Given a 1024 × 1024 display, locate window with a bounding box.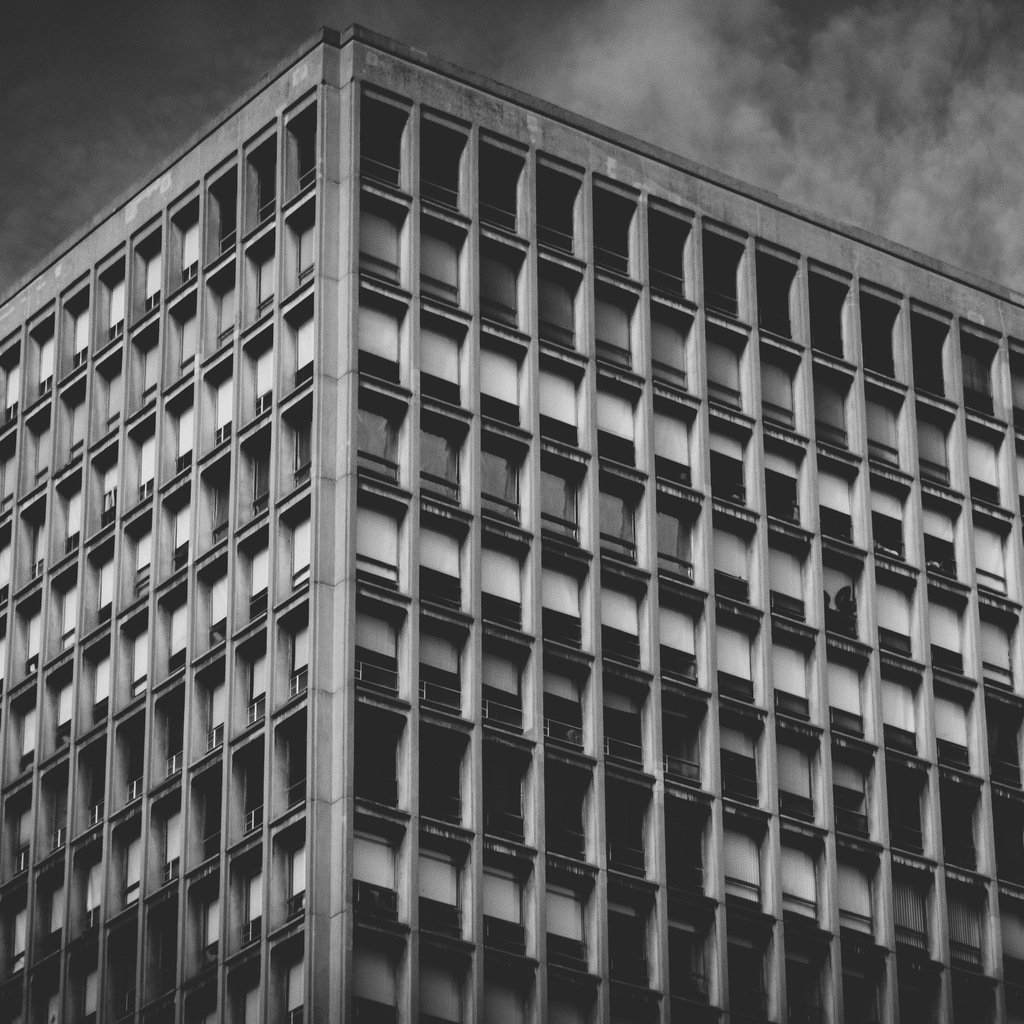
Located: x1=929 y1=671 x2=980 y2=781.
